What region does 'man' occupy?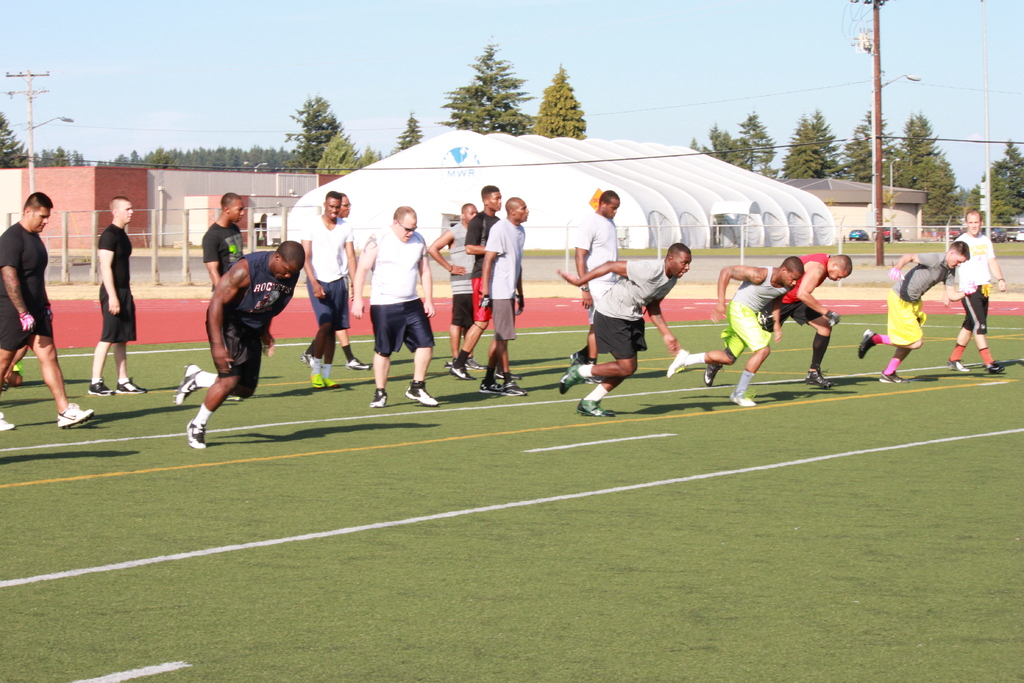
<region>180, 227, 281, 436</region>.
